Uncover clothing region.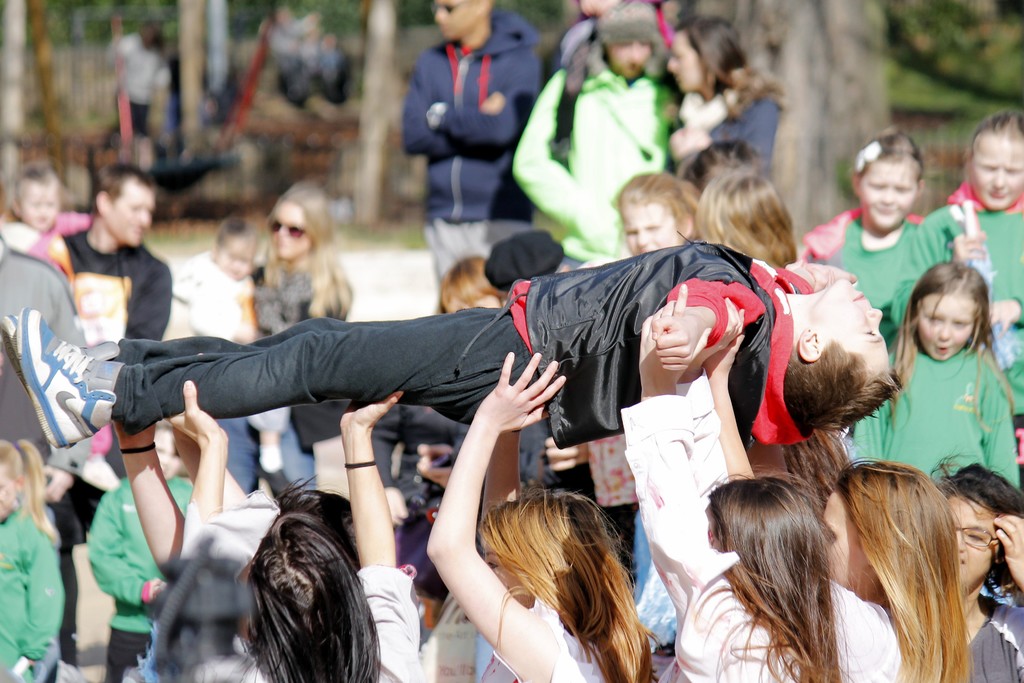
Uncovered: <bbox>209, 241, 356, 492</bbox>.
